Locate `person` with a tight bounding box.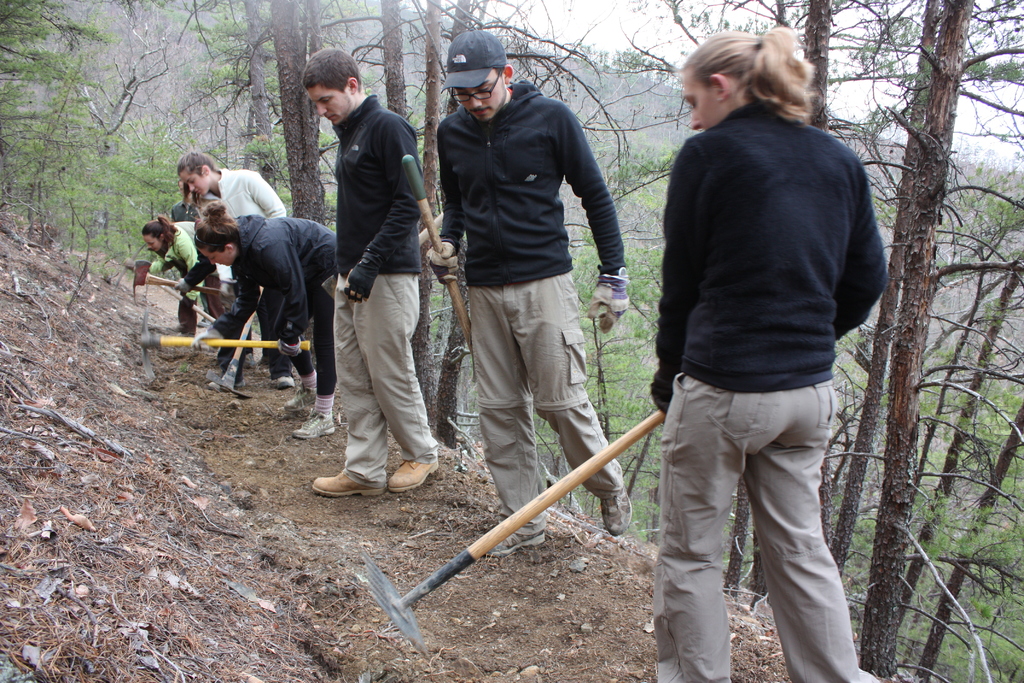
<bbox>646, 26, 891, 682</bbox>.
